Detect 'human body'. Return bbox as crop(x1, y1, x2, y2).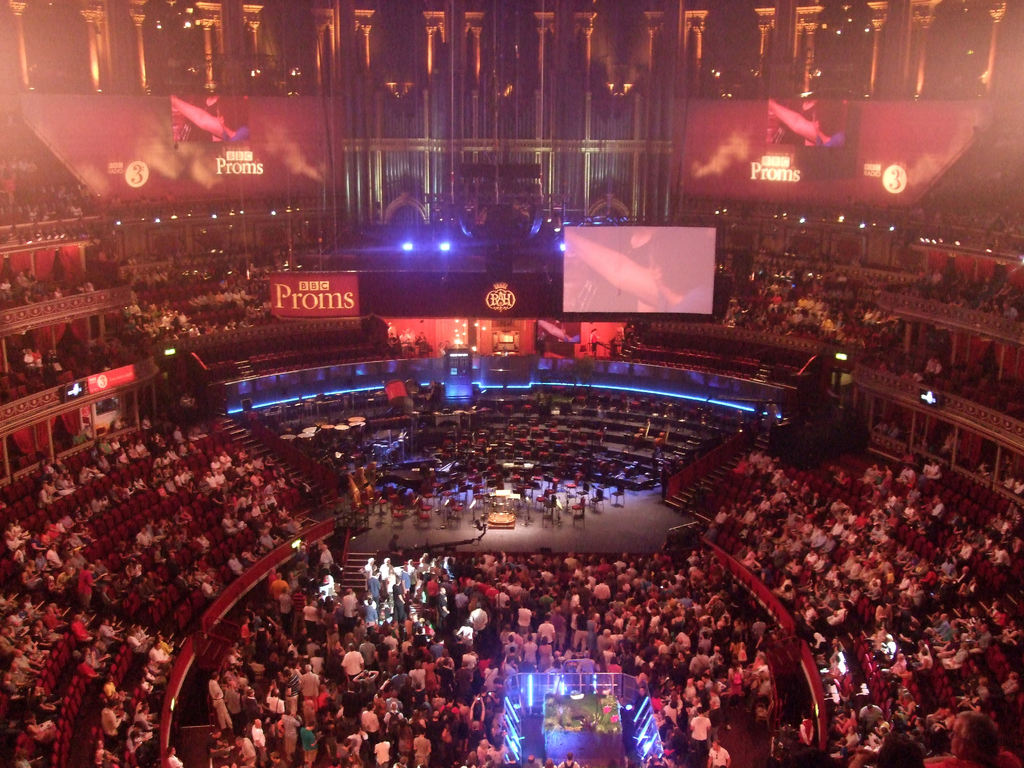
crop(293, 659, 320, 703).
